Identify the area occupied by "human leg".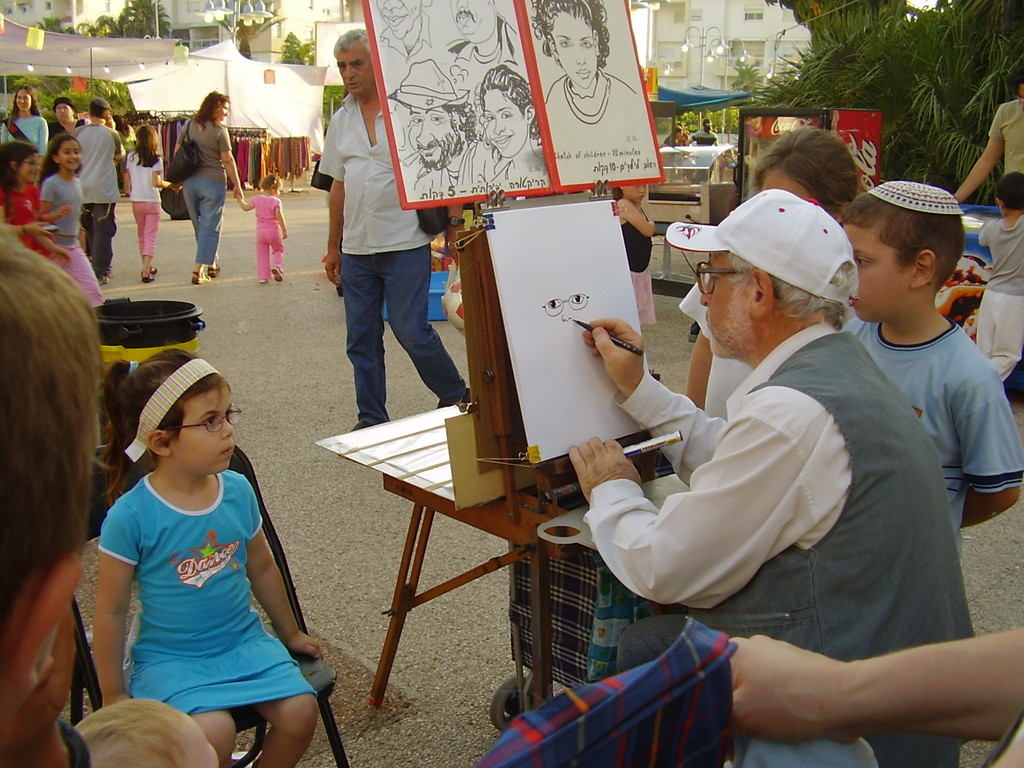
Area: rect(216, 627, 317, 767).
